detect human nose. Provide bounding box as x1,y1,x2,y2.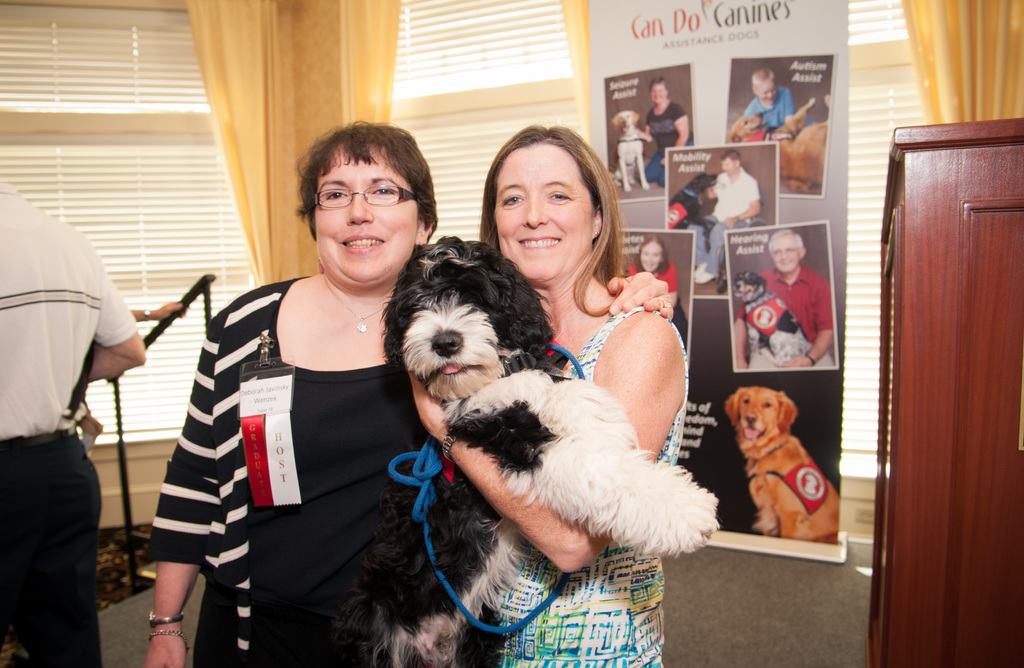
346,191,374,225.
